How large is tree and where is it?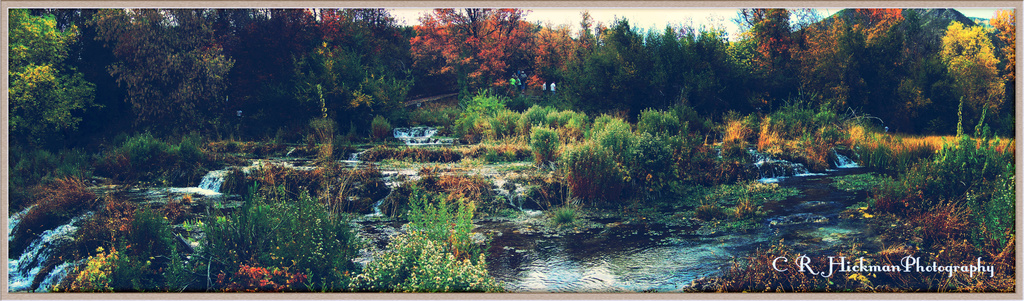
Bounding box: box=[536, 20, 576, 95].
